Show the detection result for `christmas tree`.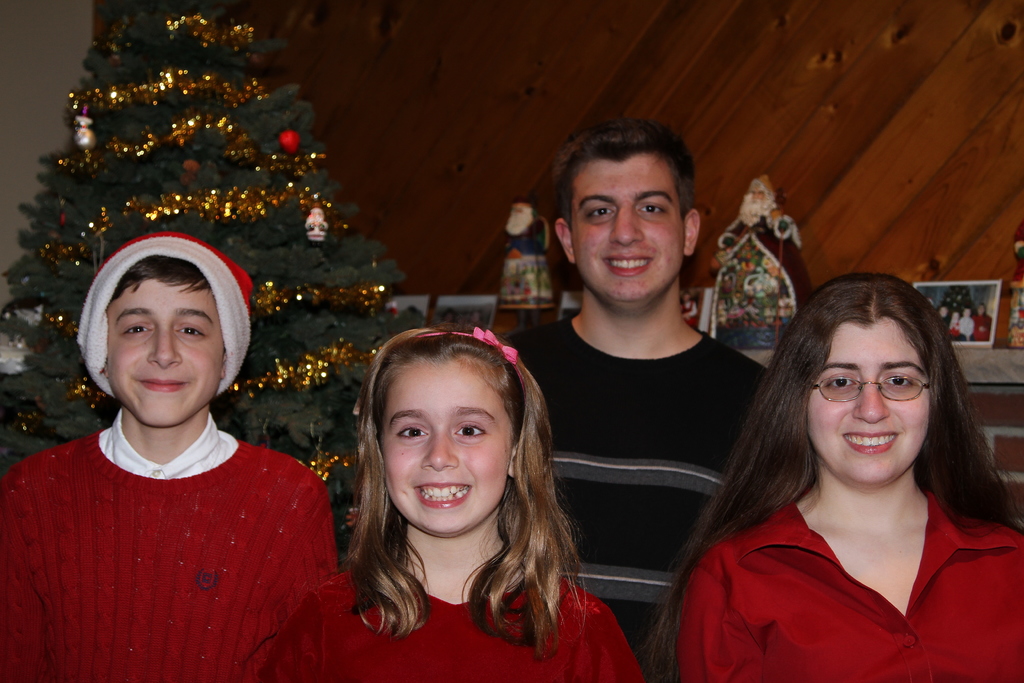
[0, 0, 420, 682].
